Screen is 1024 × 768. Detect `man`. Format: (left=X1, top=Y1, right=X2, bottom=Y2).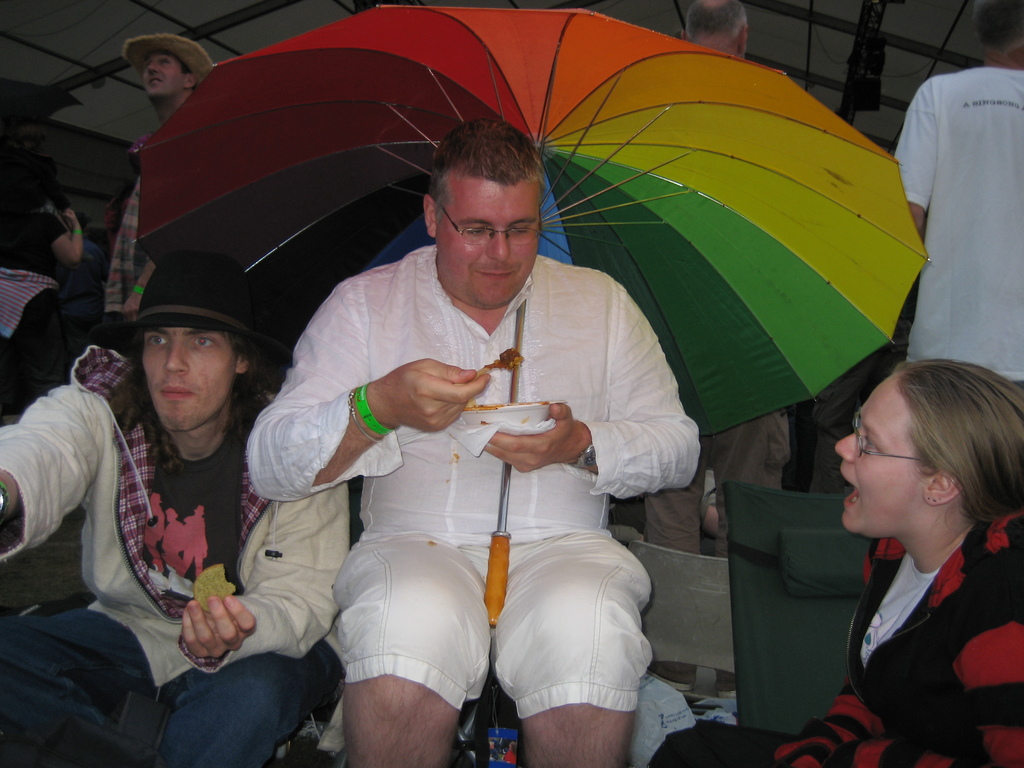
(left=640, top=0, right=792, bottom=700).
